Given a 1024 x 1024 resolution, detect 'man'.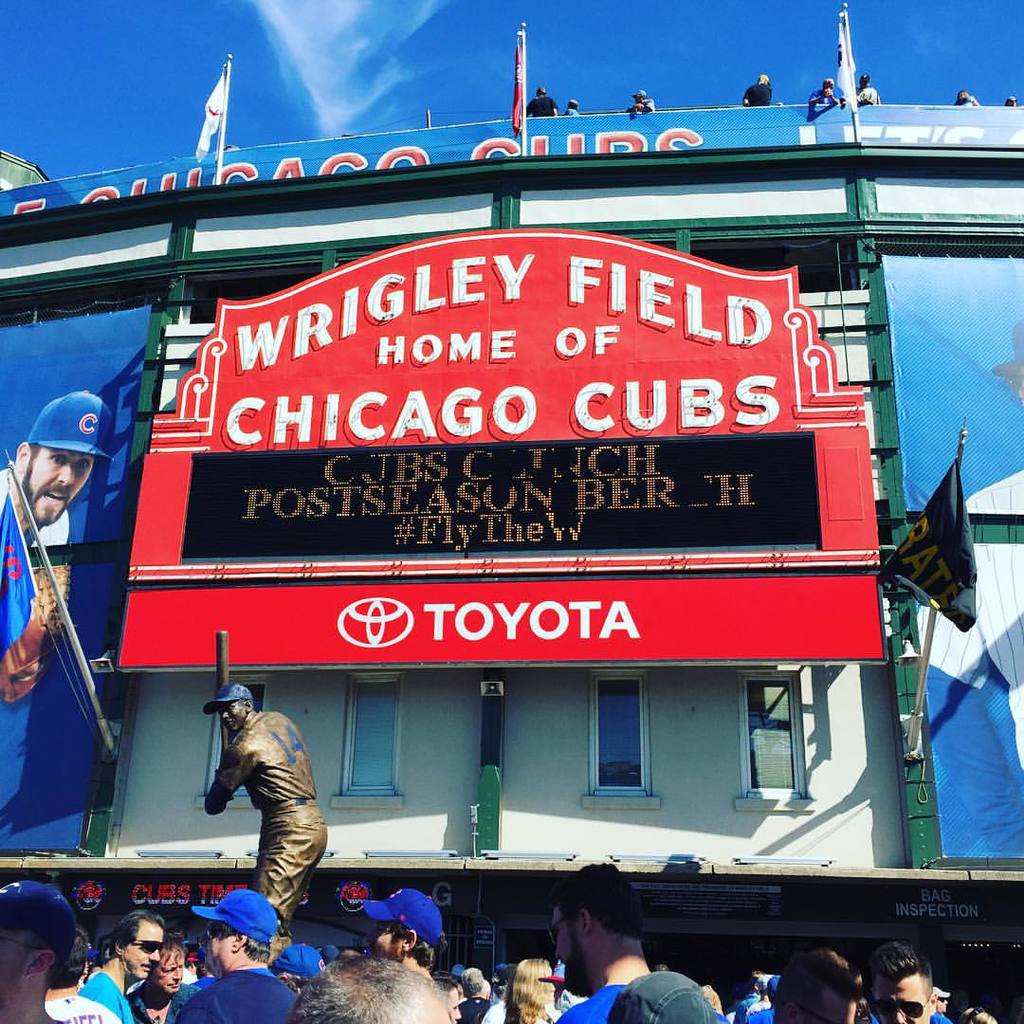
crop(1006, 92, 1017, 109).
